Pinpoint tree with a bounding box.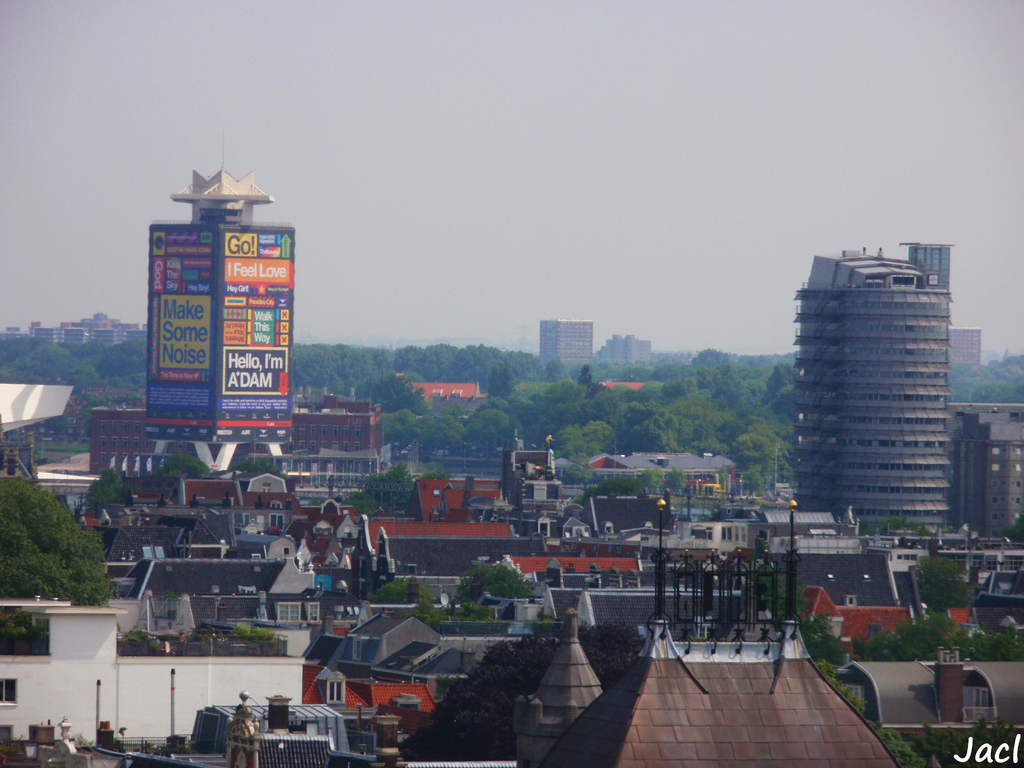
box=[826, 666, 925, 767].
